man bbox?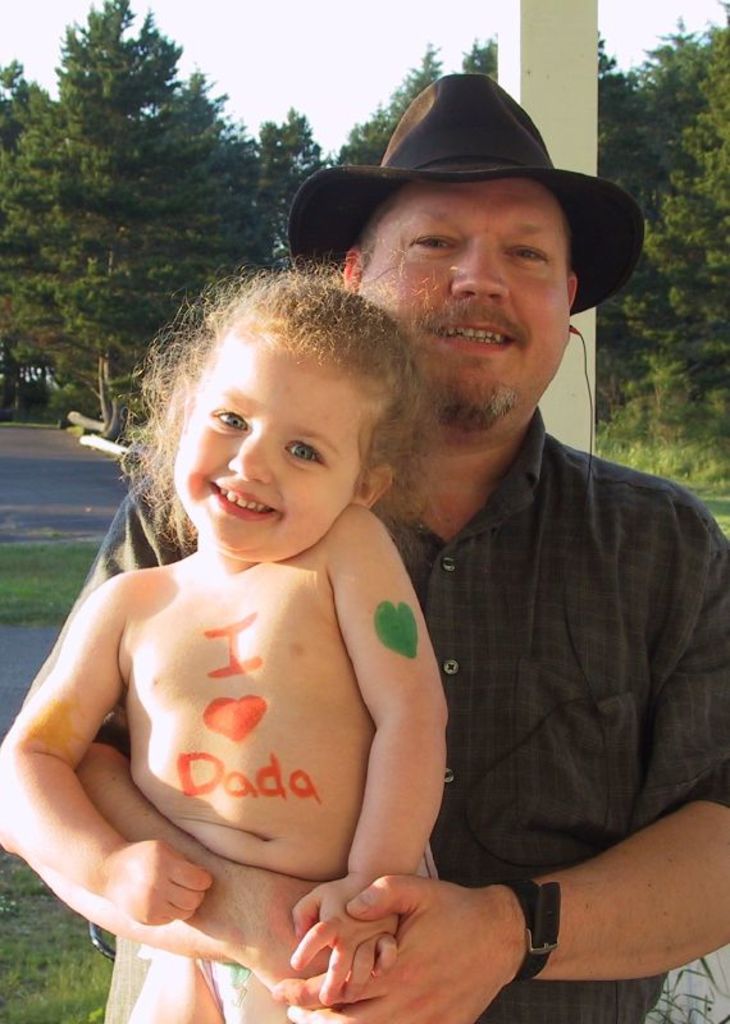
[x1=47, y1=65, x2=729, y2=1023]
